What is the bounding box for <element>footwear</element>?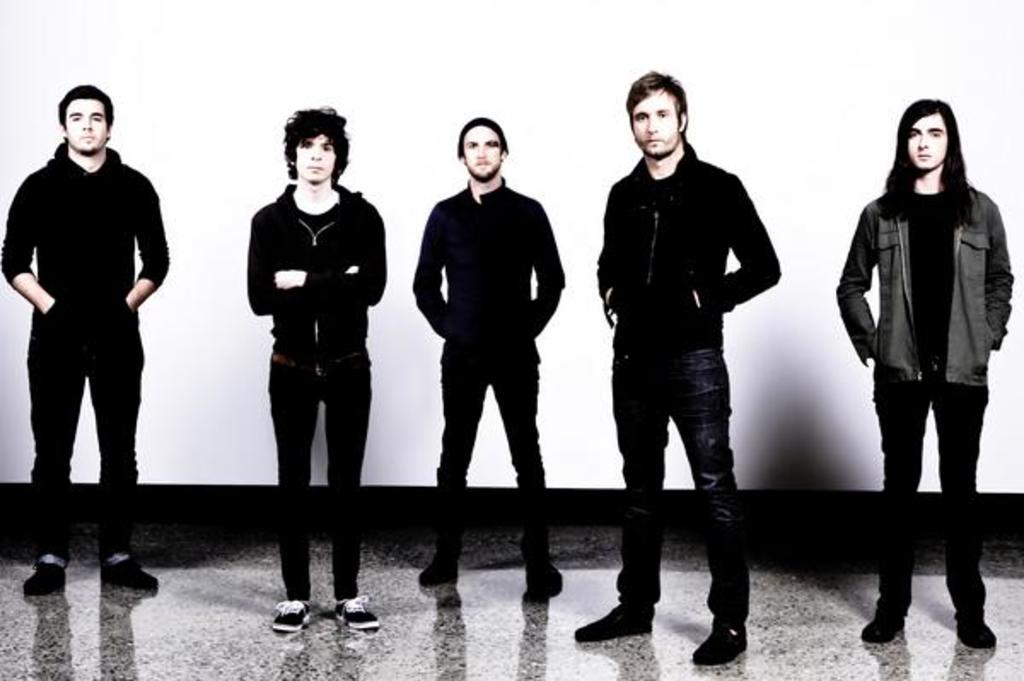
Rect(418, 543, 457, 591).
